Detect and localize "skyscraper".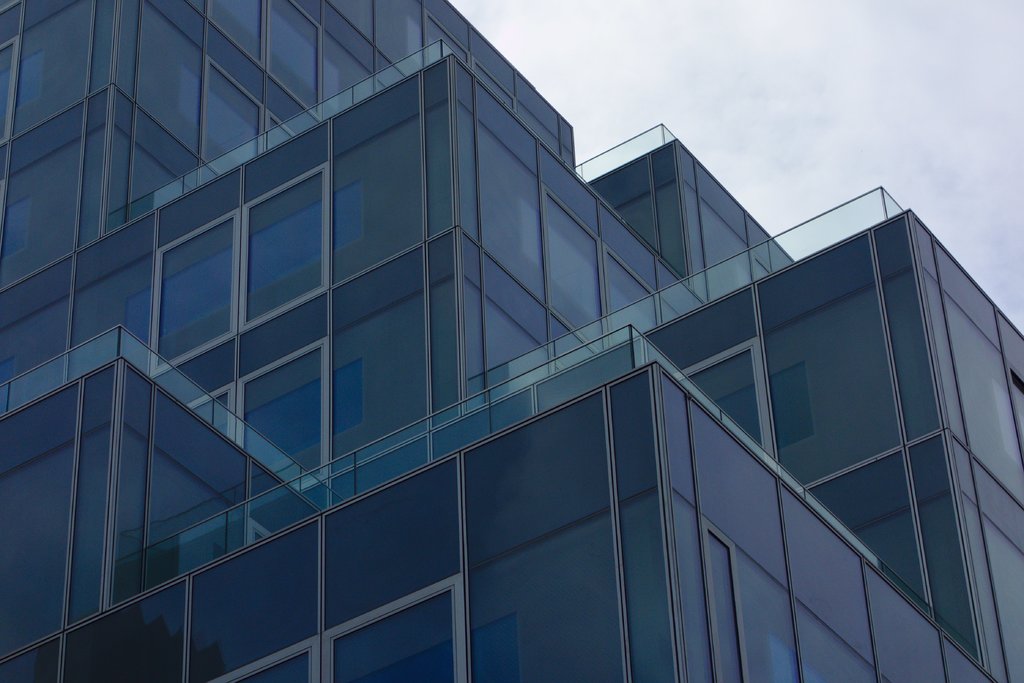
Localized at (x1=38, y1=0, x2=1023, y2=682).
